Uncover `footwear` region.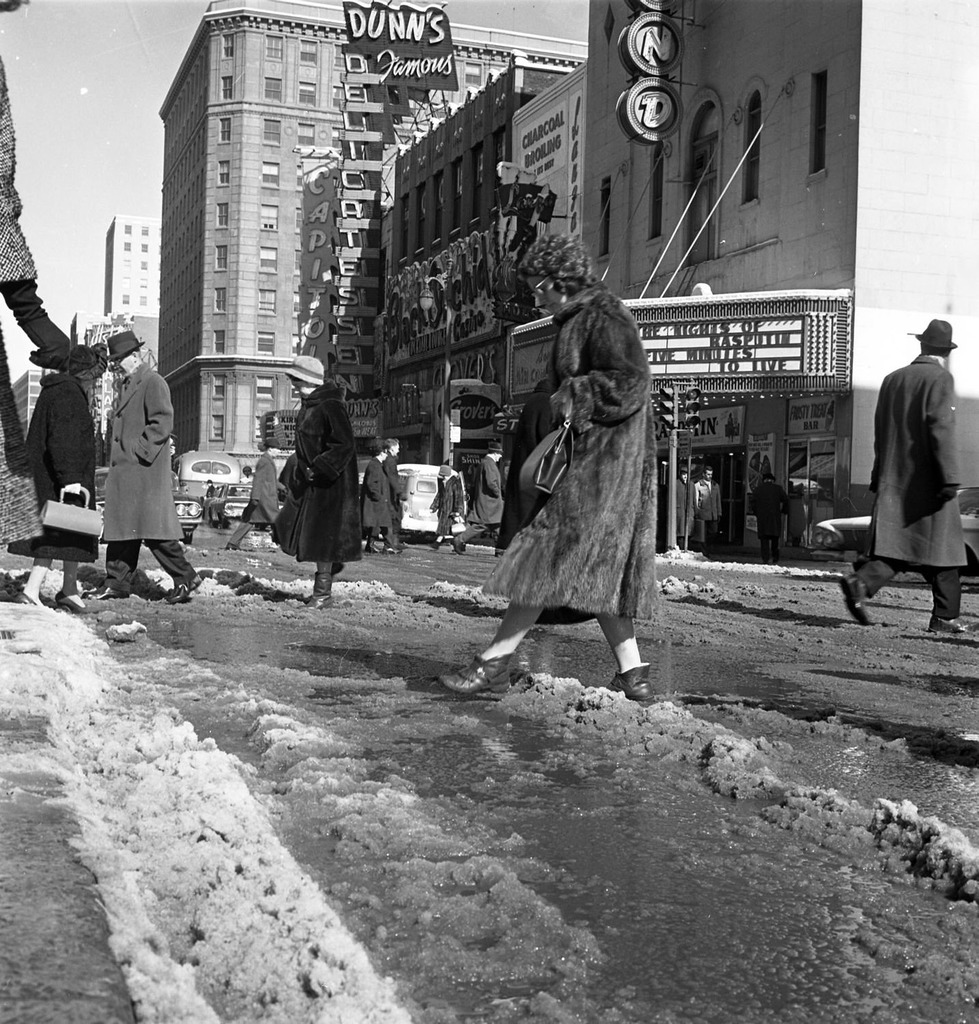
Uncovered: locate(15, 590, 35, 605).
